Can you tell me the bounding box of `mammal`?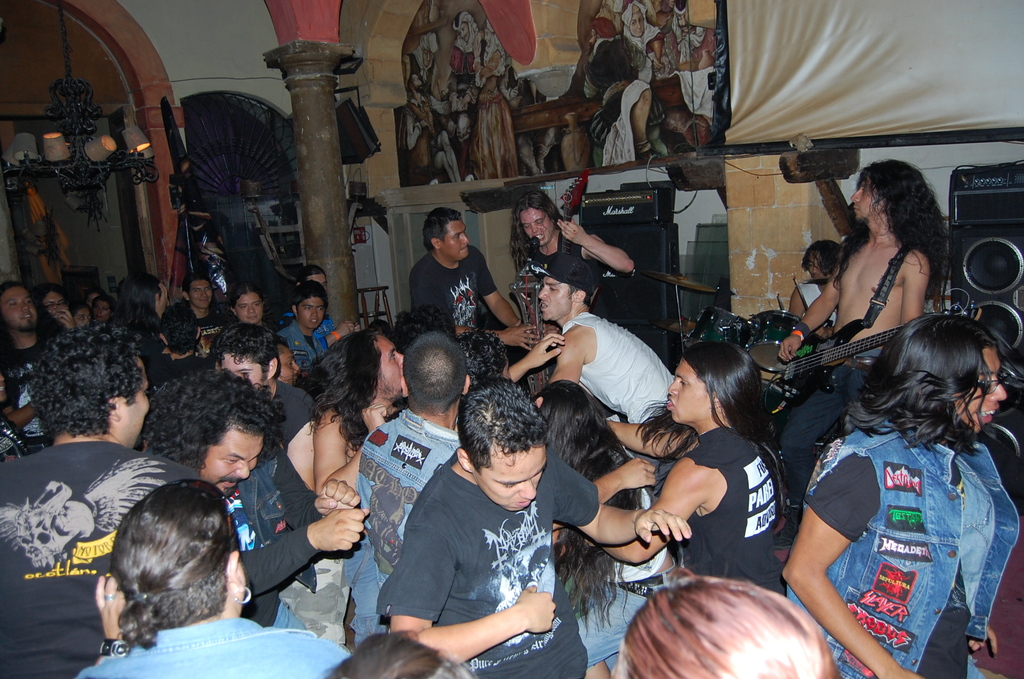
(x1=80, y1=445, x2=265, y2=678).
